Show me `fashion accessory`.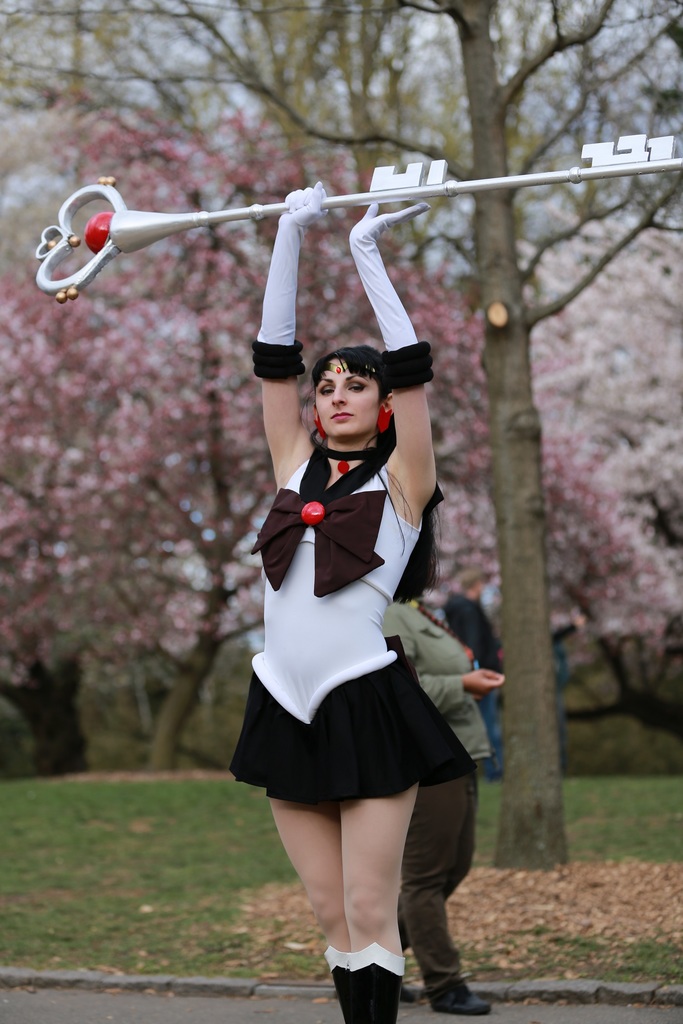
`fashion accessory` is here: bbox=[344, 938, 407, 1023].
